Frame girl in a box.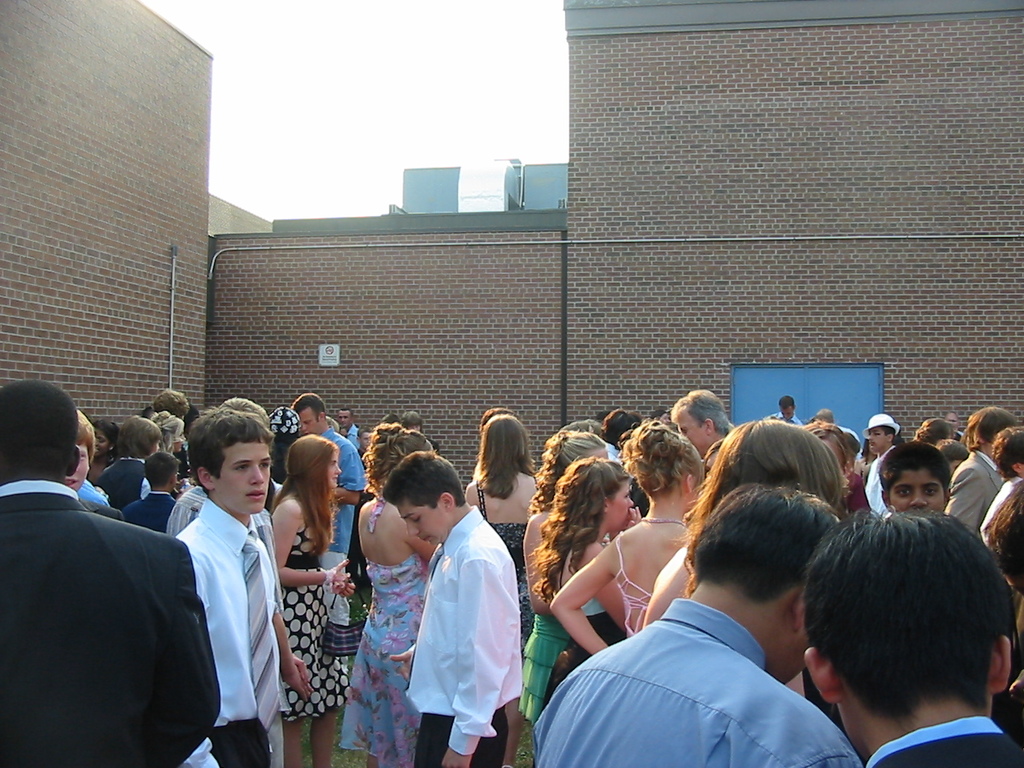
region(523, 458, 639, 671).
